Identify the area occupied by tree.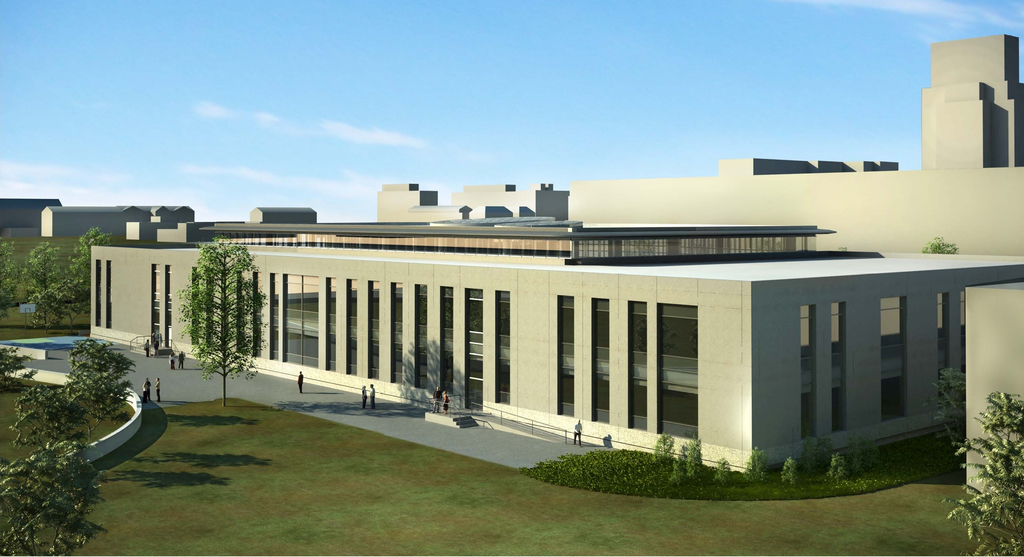
Area: <region>940, 391, 1023, 556</region>.
